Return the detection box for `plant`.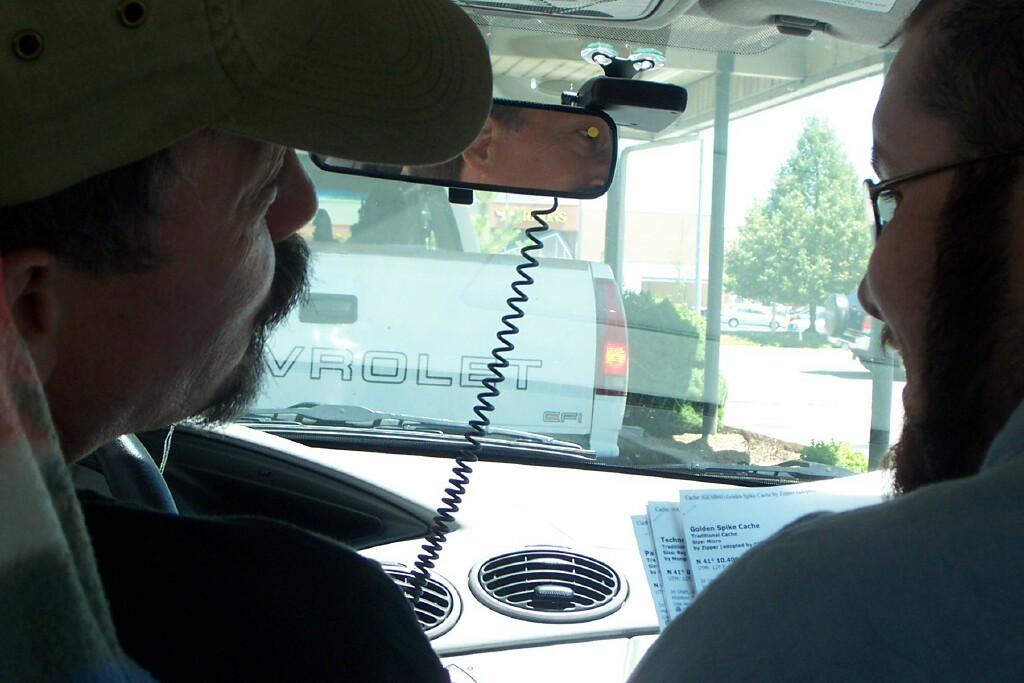
{"left": 840, "top": 439, "right": 897, "bottom": 480}.
